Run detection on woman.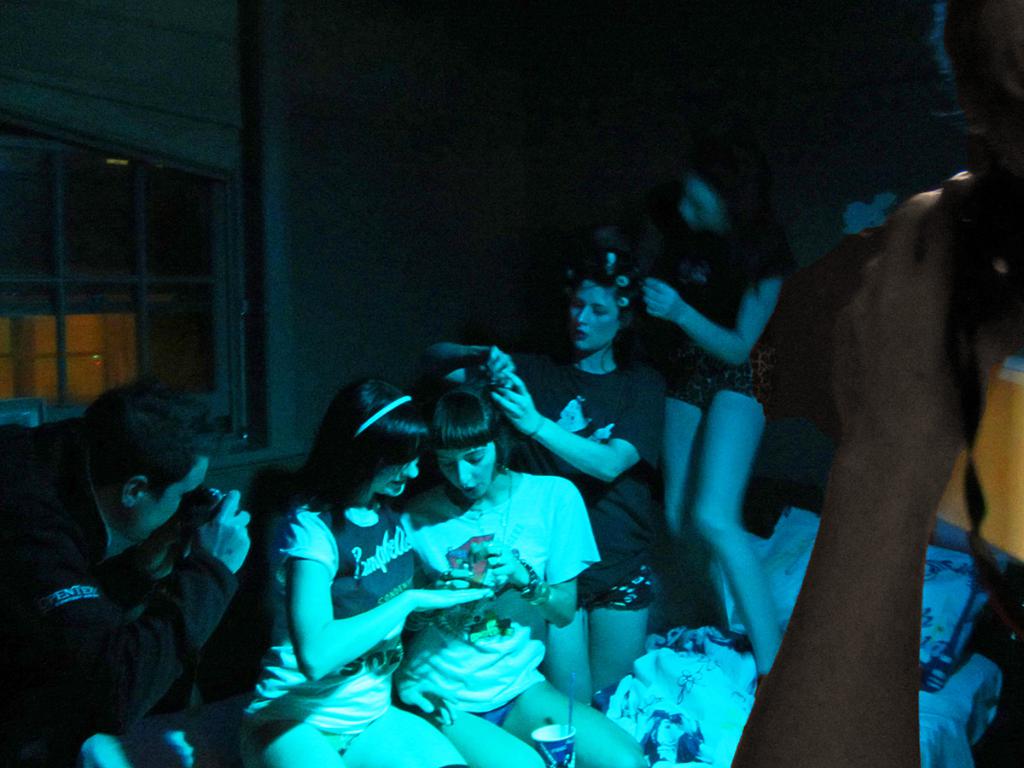
Result: l=237, t=375, r=501, b=767.
